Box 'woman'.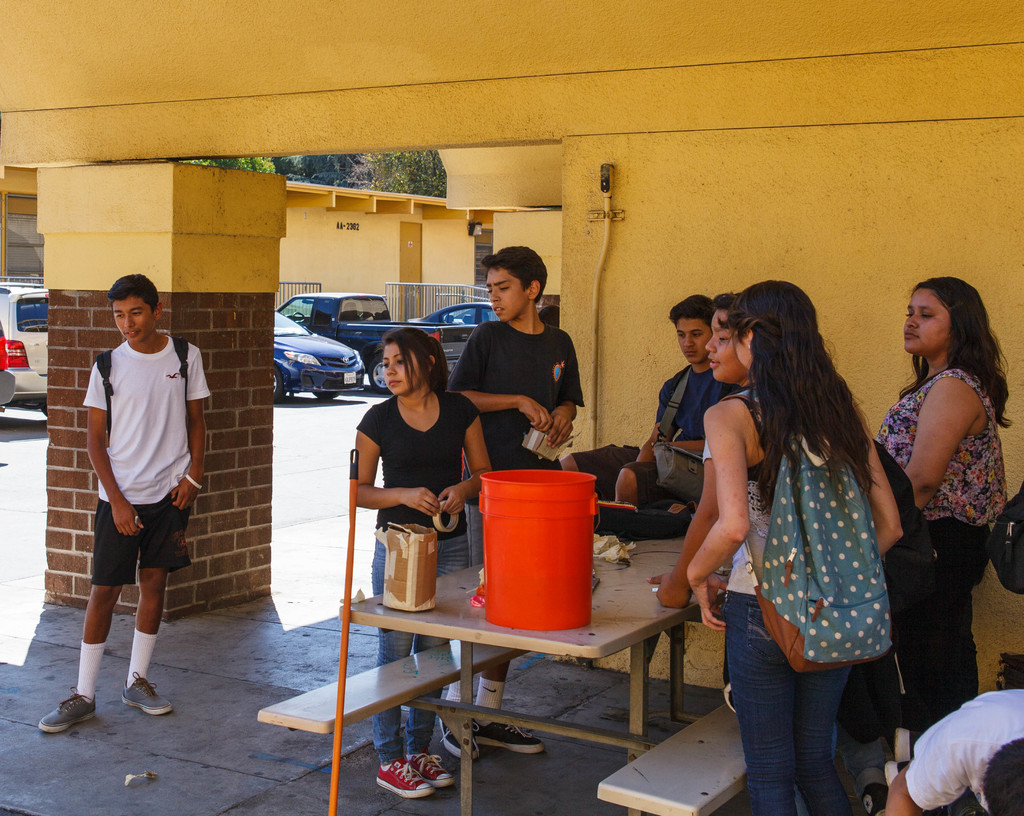
x1=350, y1=329, x2=495, y2=795.
